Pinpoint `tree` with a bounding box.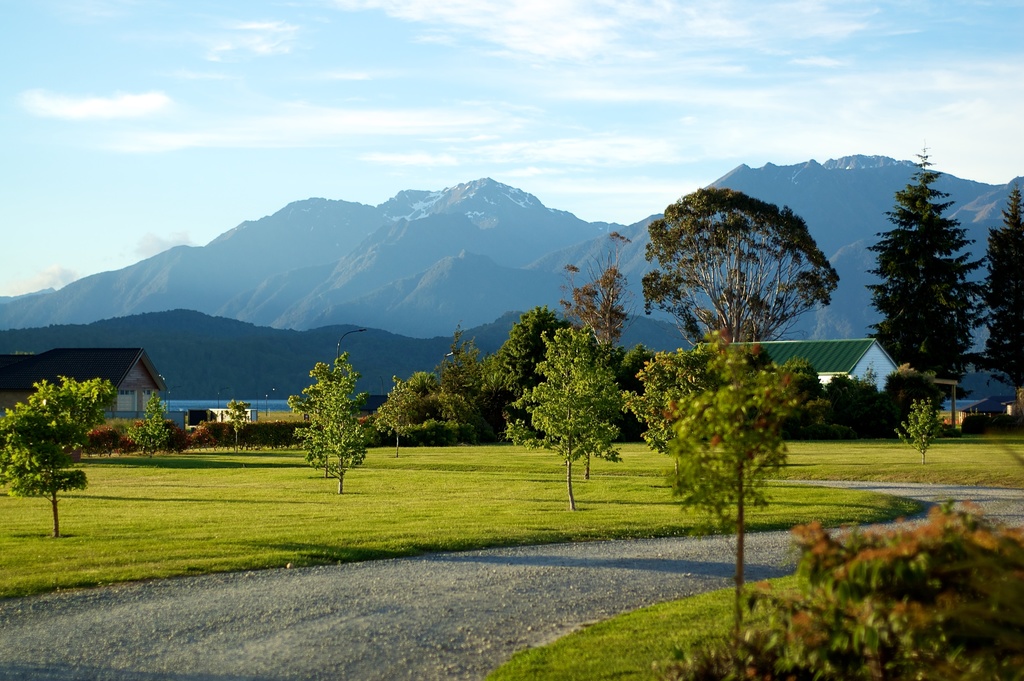
<bbox>645, 189, 833, 361</bbox>.
